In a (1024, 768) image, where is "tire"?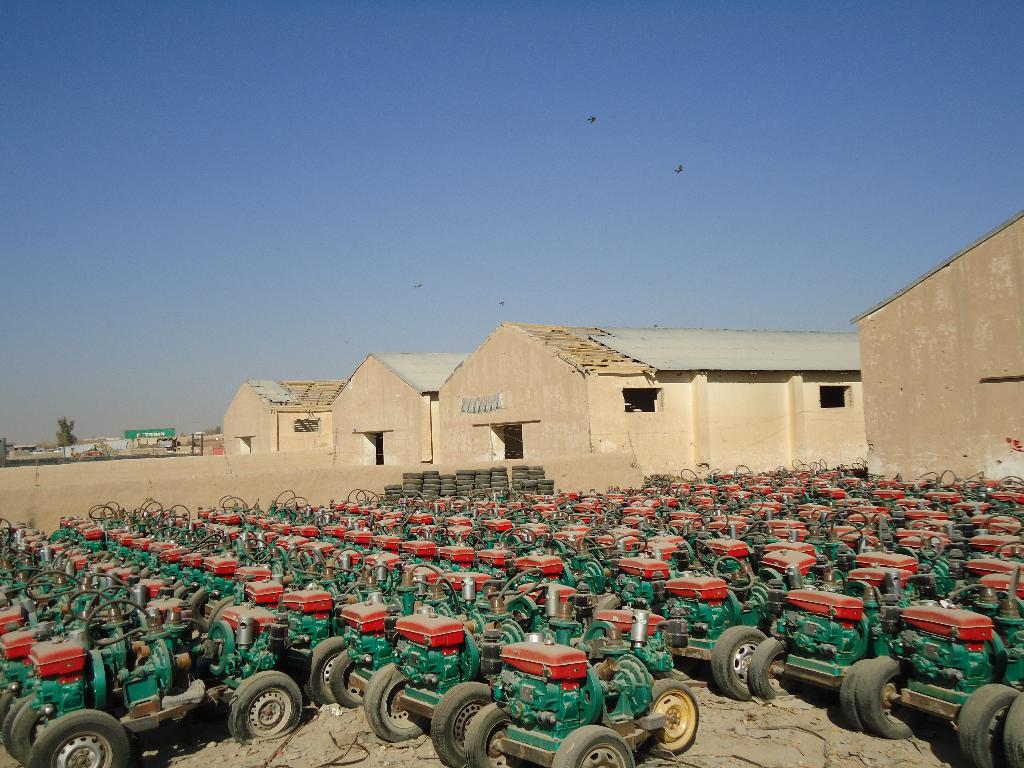
x1=713, y1=625, x2=772, y2=698.
